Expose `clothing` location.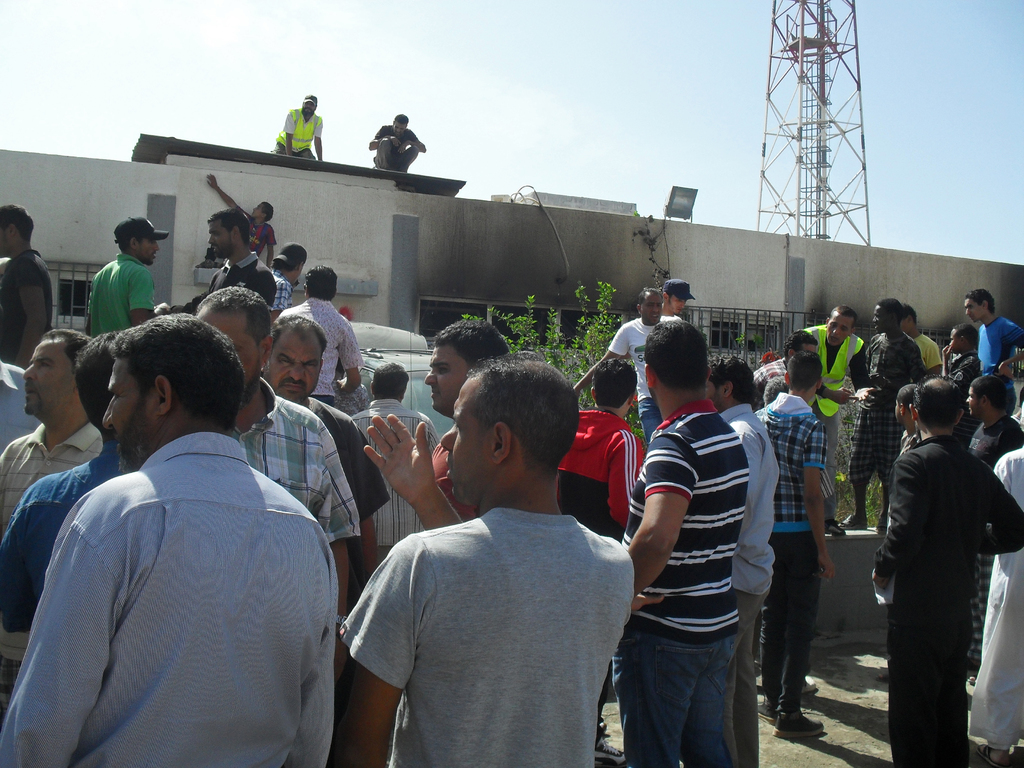
Exposed at detection(0, 427, 335, 767).
